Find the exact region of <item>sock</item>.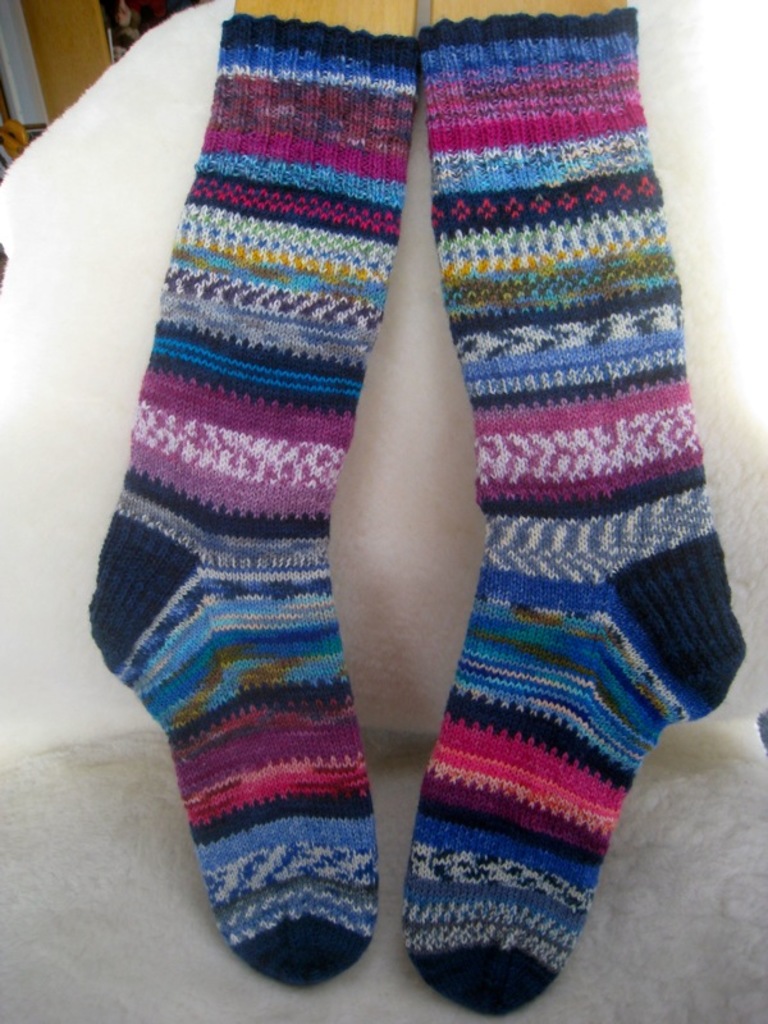
Exact region: 91, 12, 422, 989.
